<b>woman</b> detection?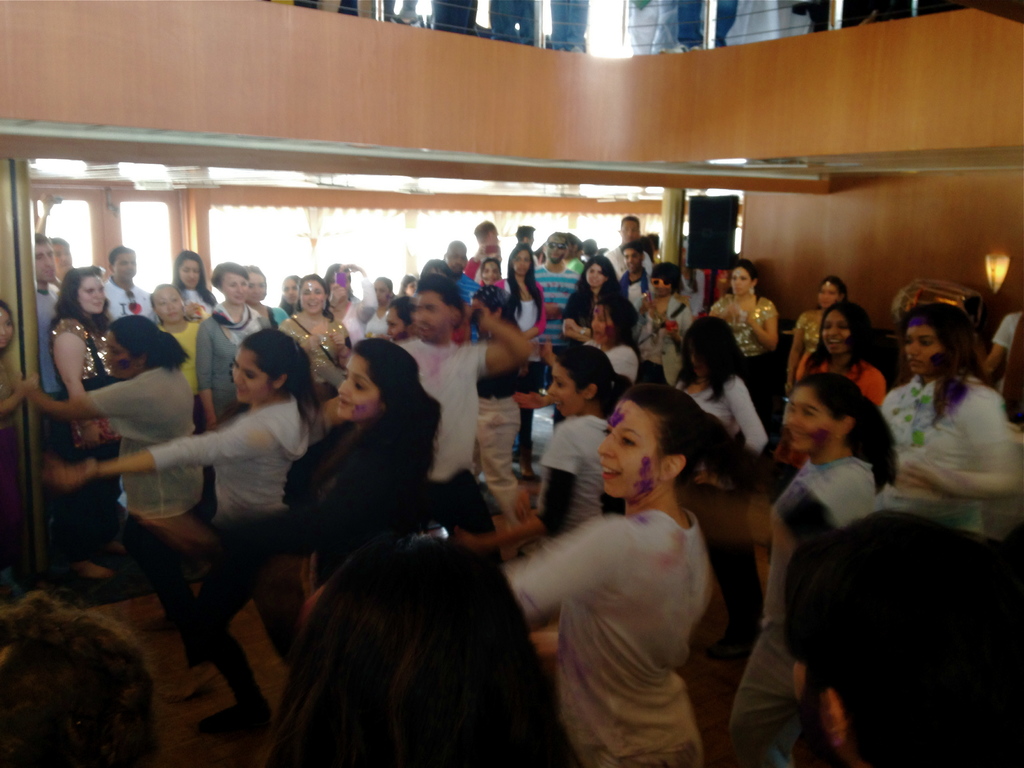
BBox(207, 257, 264, 344)
